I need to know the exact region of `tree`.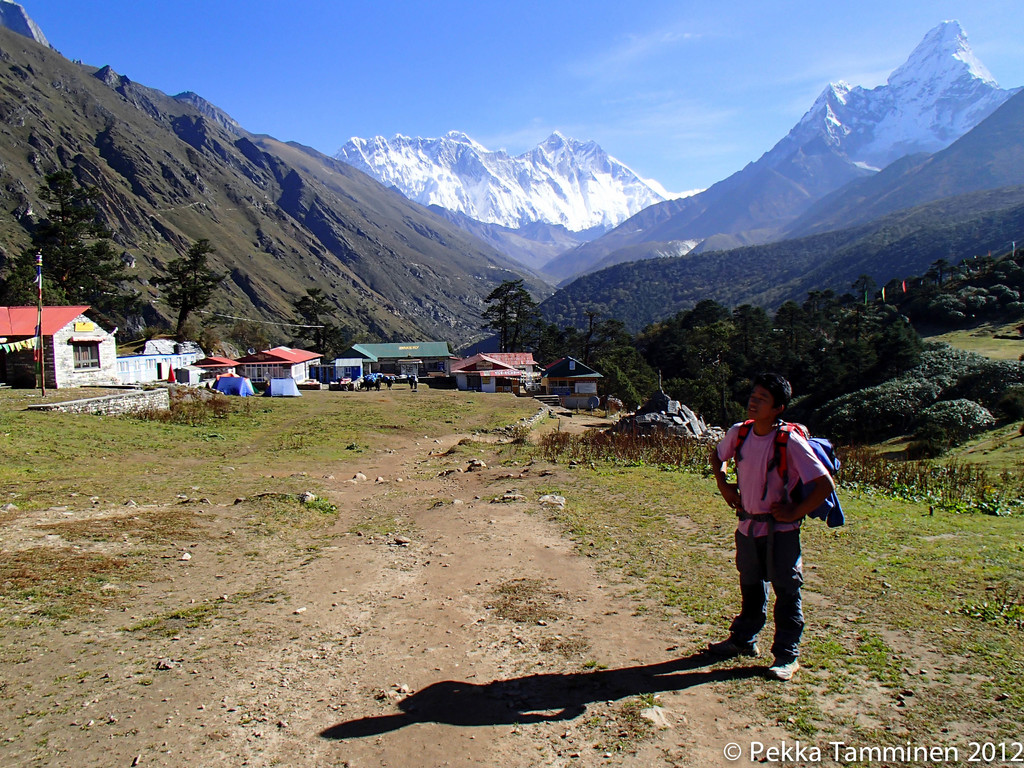
Region: [149,235,230,349].
